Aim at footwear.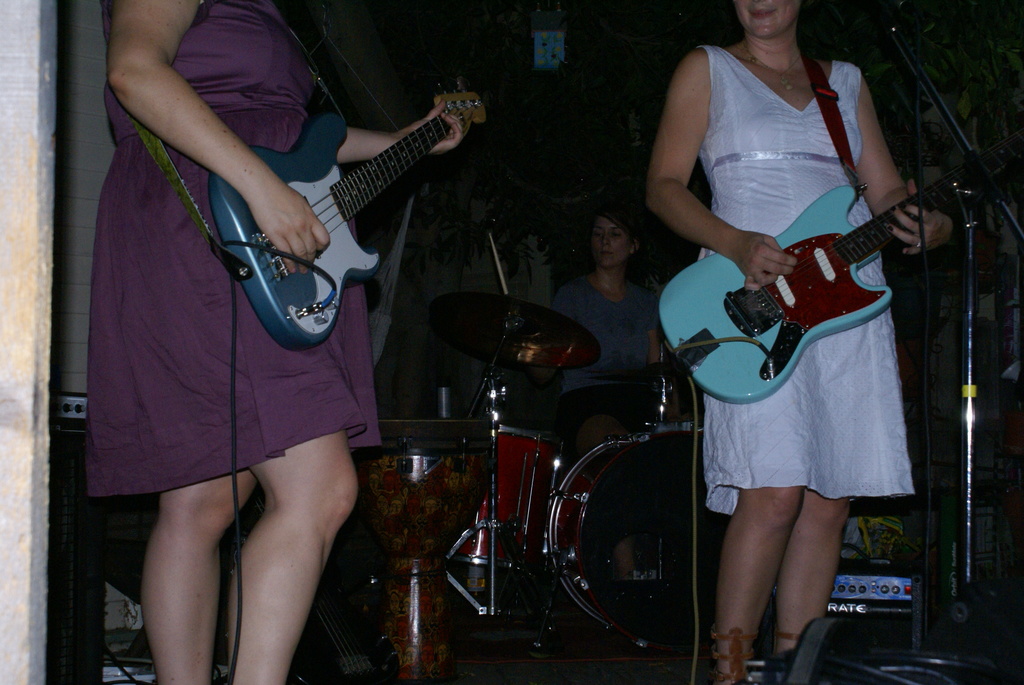
Aimed at locate(712, 629, 755, 684).
